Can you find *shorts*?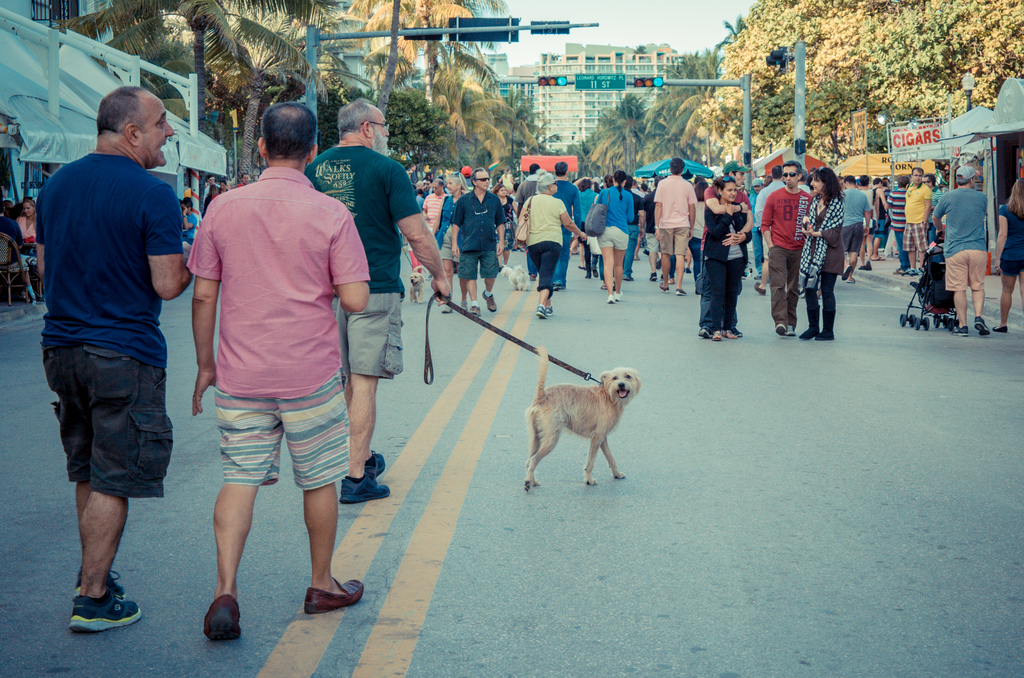
Yes, bounding box: pyautogui.locateOnScreen(595, 225, 628, 249).
